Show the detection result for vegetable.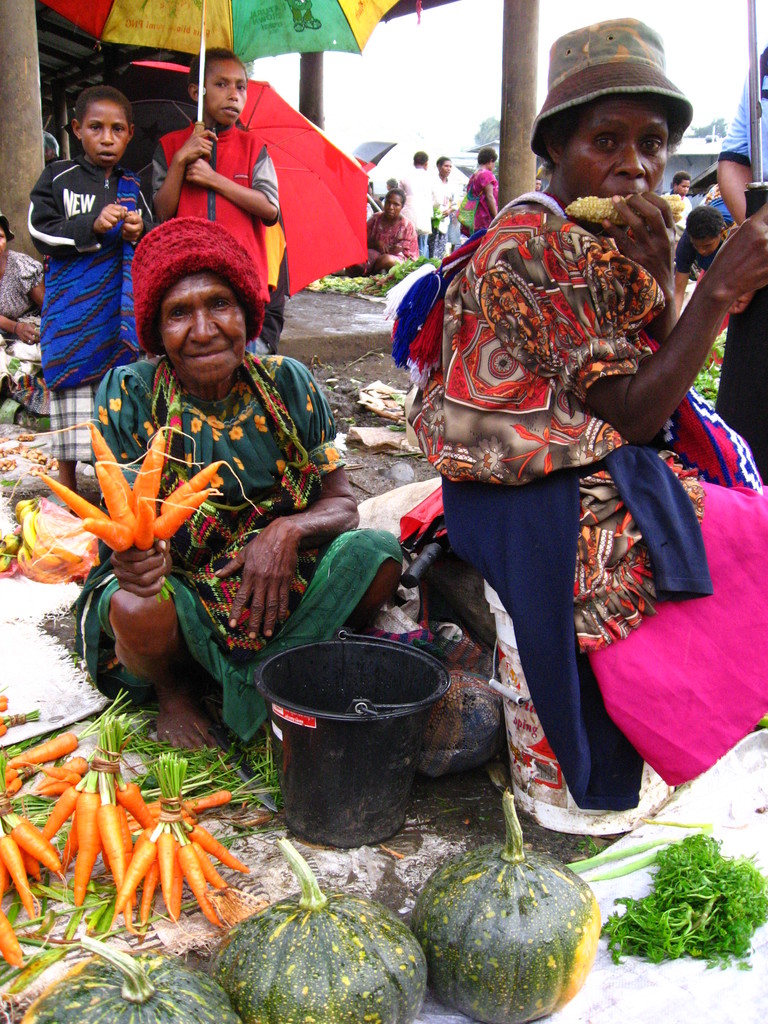
rect(405, 842, 604, 1021).
